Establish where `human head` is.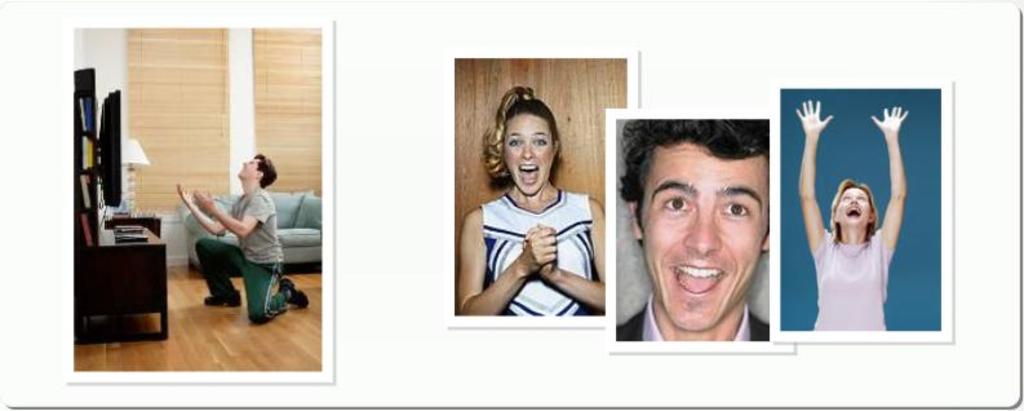
Established at bbox=[234, 158, 278, 189].
